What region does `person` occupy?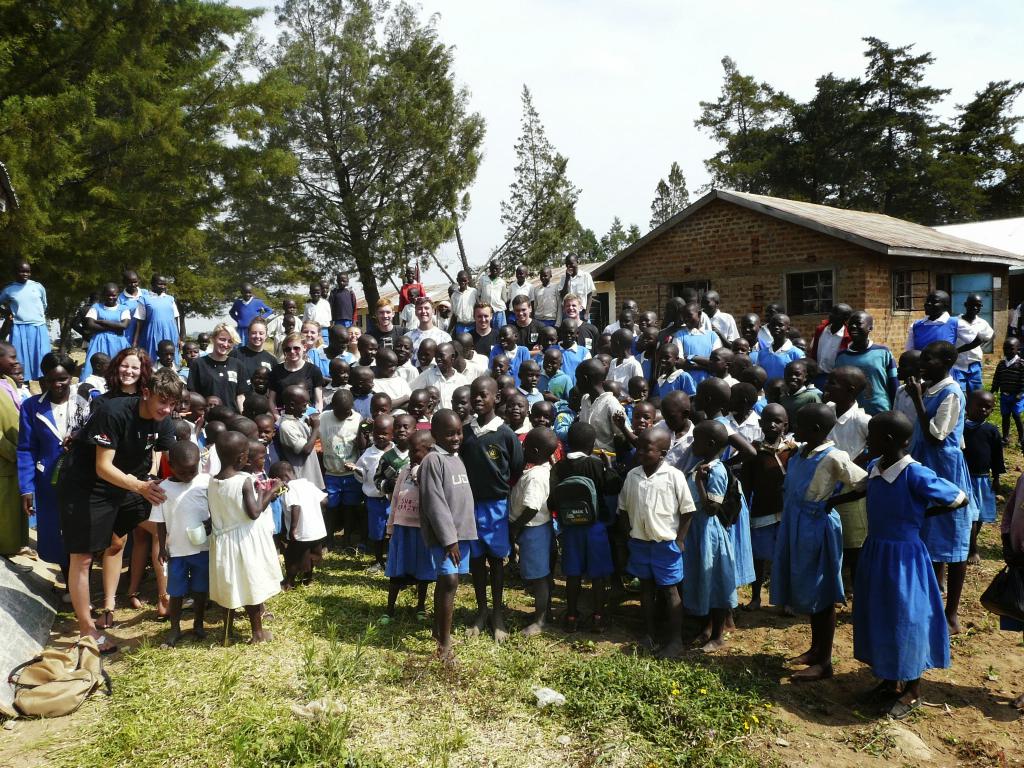
BBox(82, 282, 129, 365).
